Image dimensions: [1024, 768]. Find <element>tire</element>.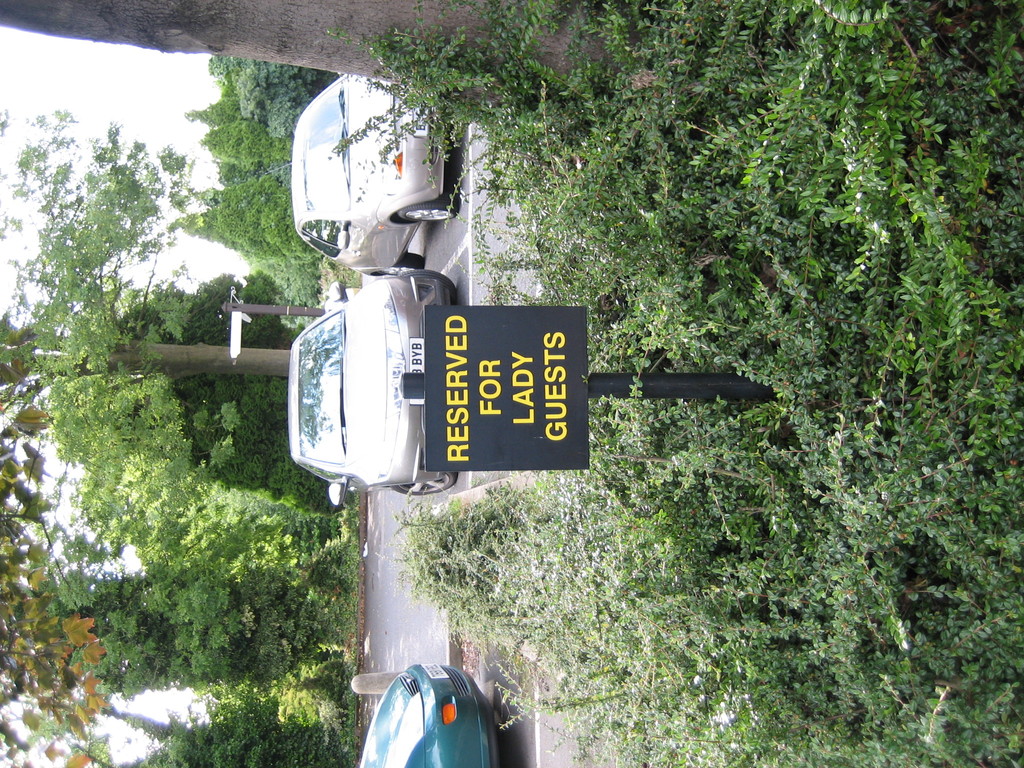
<box>377,253,424,276</box>.
